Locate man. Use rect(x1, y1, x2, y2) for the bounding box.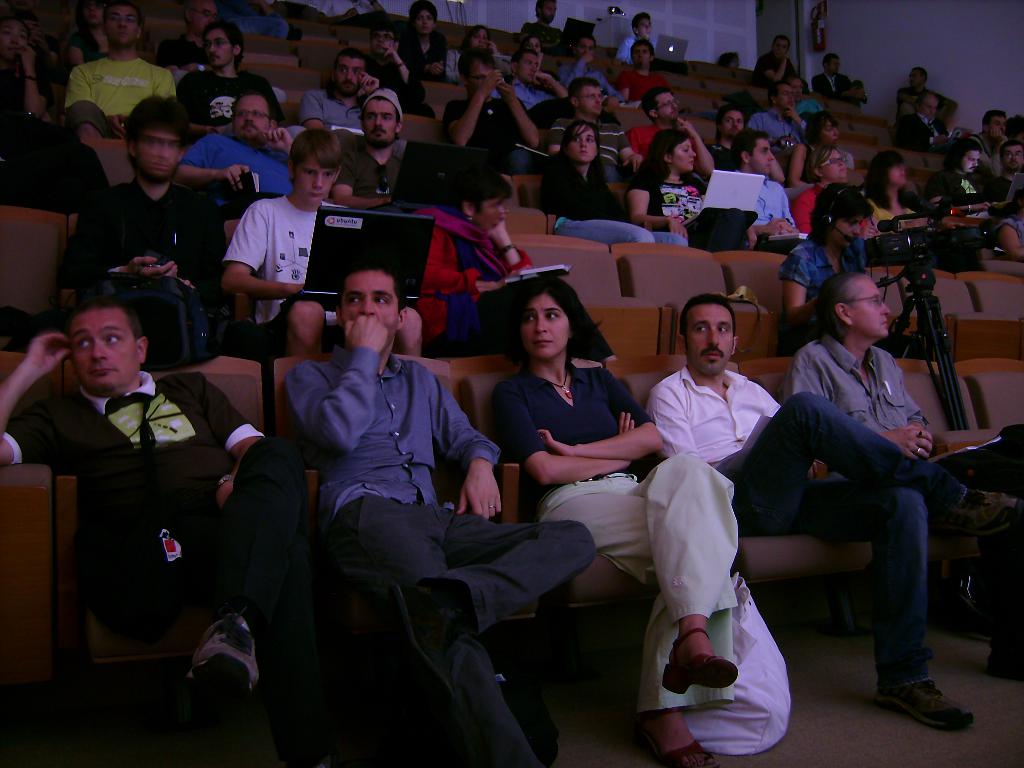
rect(180, 21, 289, 132).
